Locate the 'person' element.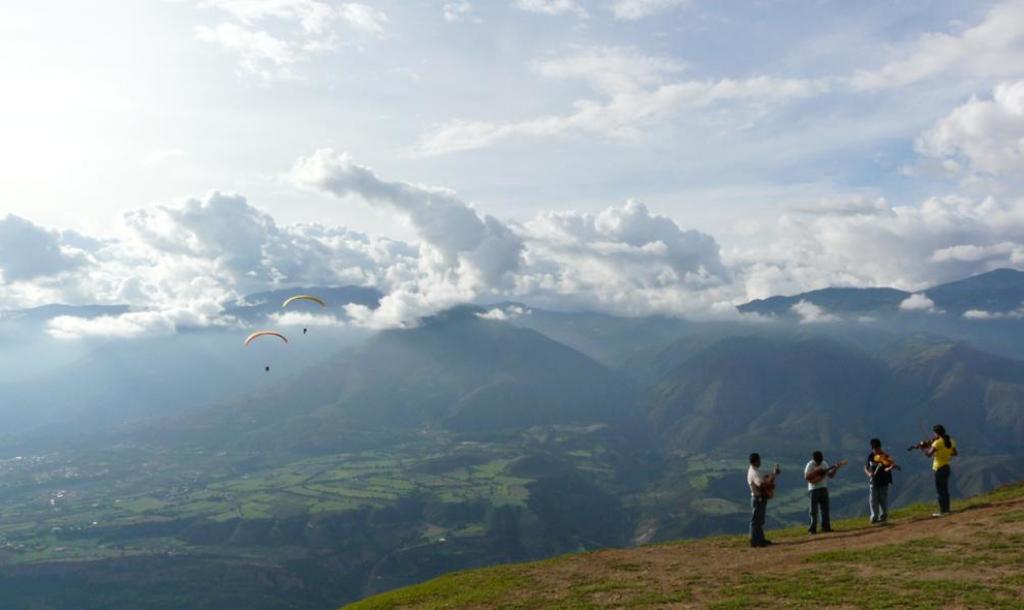
Element bbox: [x1=868, y1=431, x2=900, y2=522].
